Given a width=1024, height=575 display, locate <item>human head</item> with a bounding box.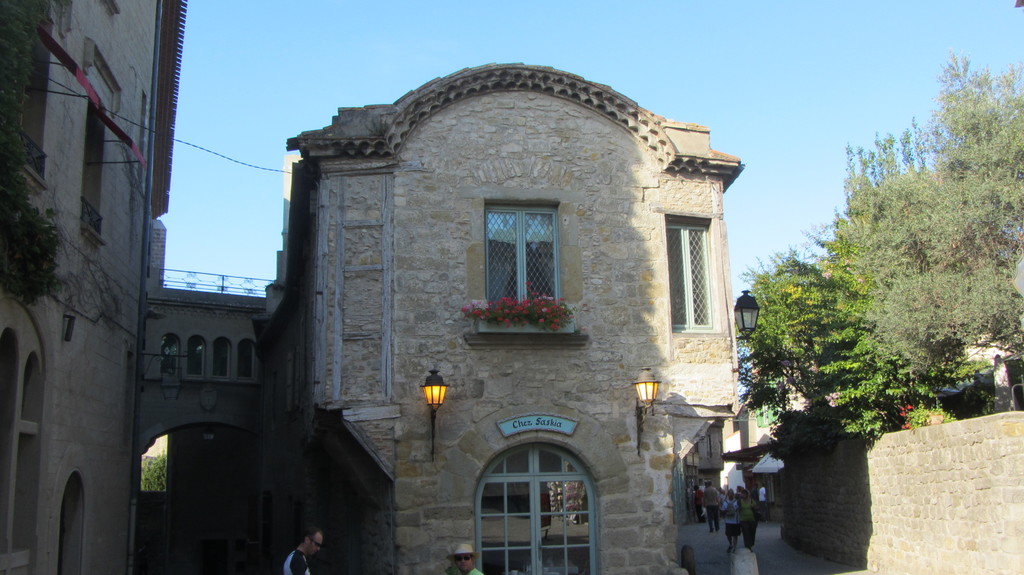
Located: pyautogui.locateOnScreen(457, 550, 478, 572).
